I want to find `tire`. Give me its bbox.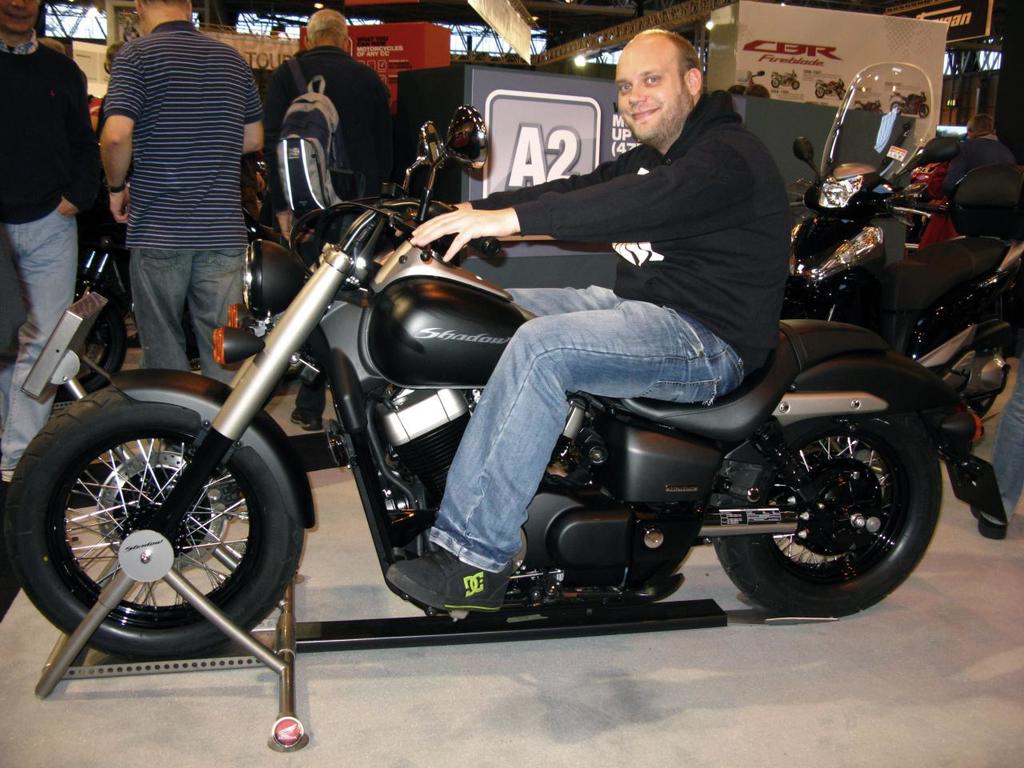
rect(712, 419, 942, 610).
